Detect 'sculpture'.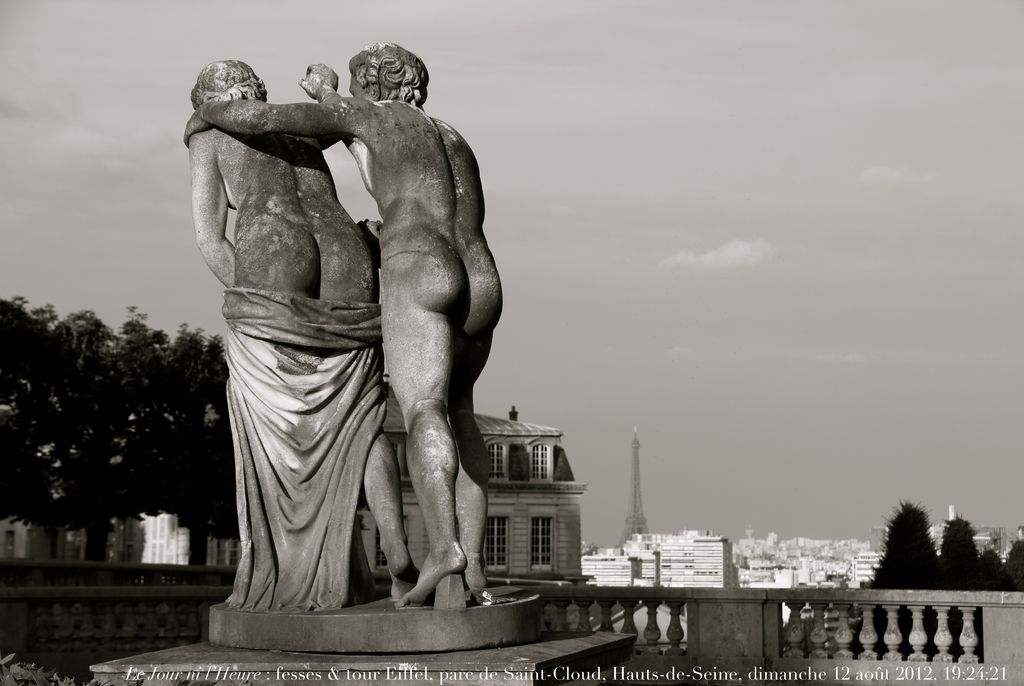
Detected at (181,30,502,655).
